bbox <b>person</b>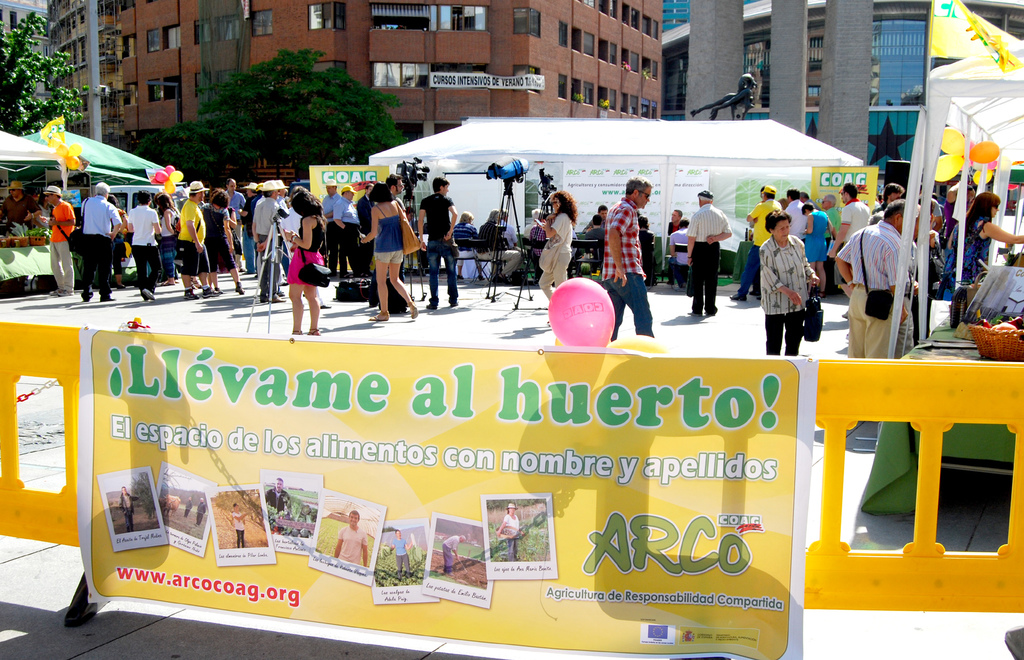
bbox(318, 181, 343, 282)
